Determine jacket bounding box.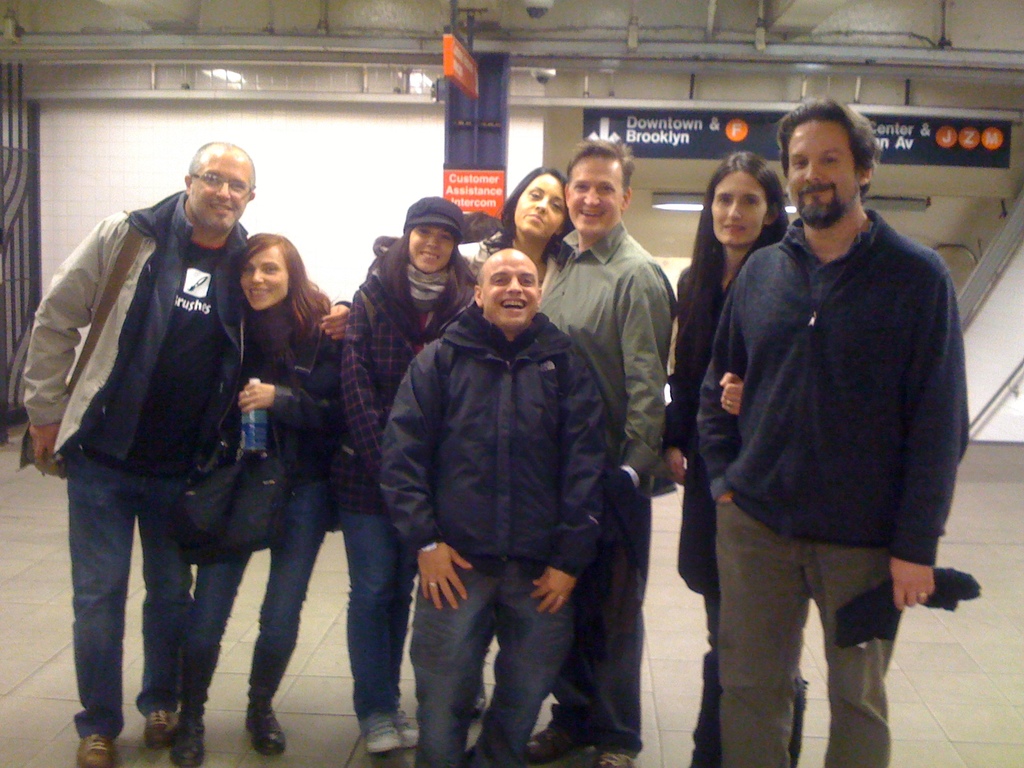
Determined: left=493, top=230, right=661, bottom=506.
